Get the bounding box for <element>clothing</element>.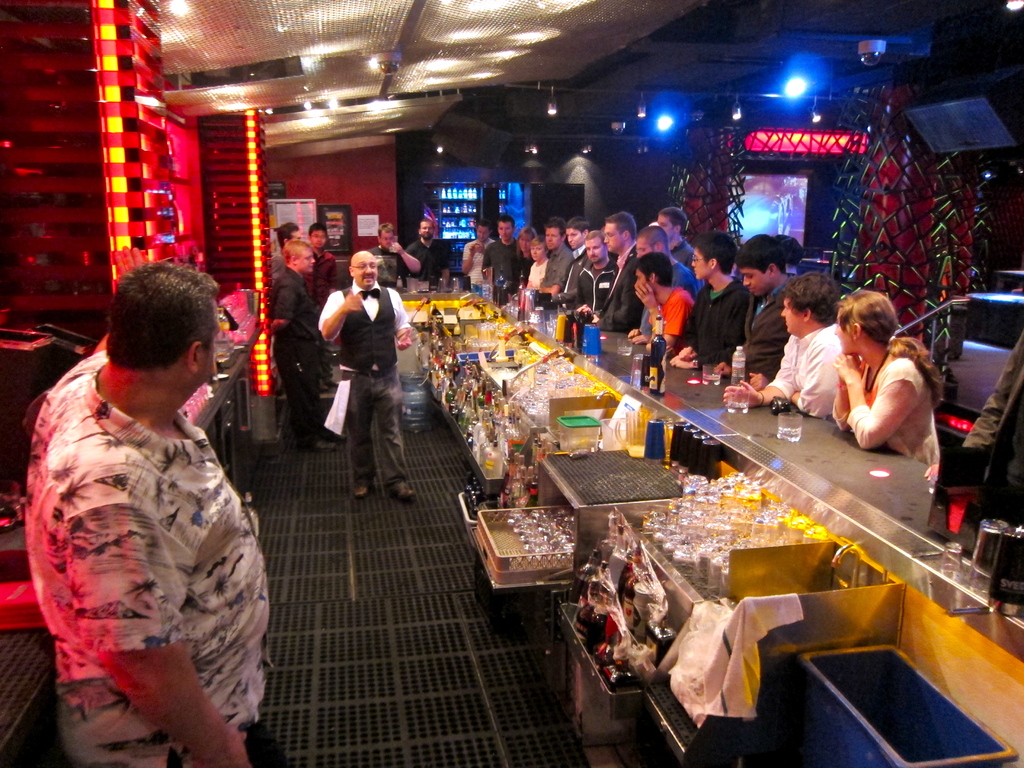
314:250:337:309.
